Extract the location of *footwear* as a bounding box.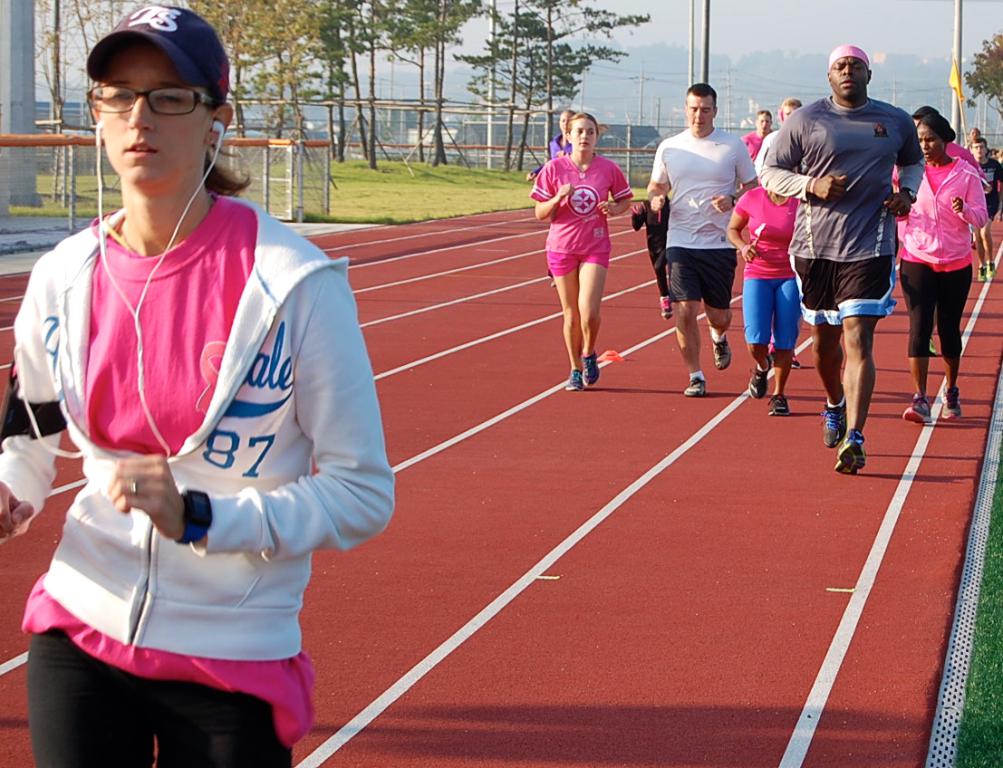
box(747, 355, 770, 399).
